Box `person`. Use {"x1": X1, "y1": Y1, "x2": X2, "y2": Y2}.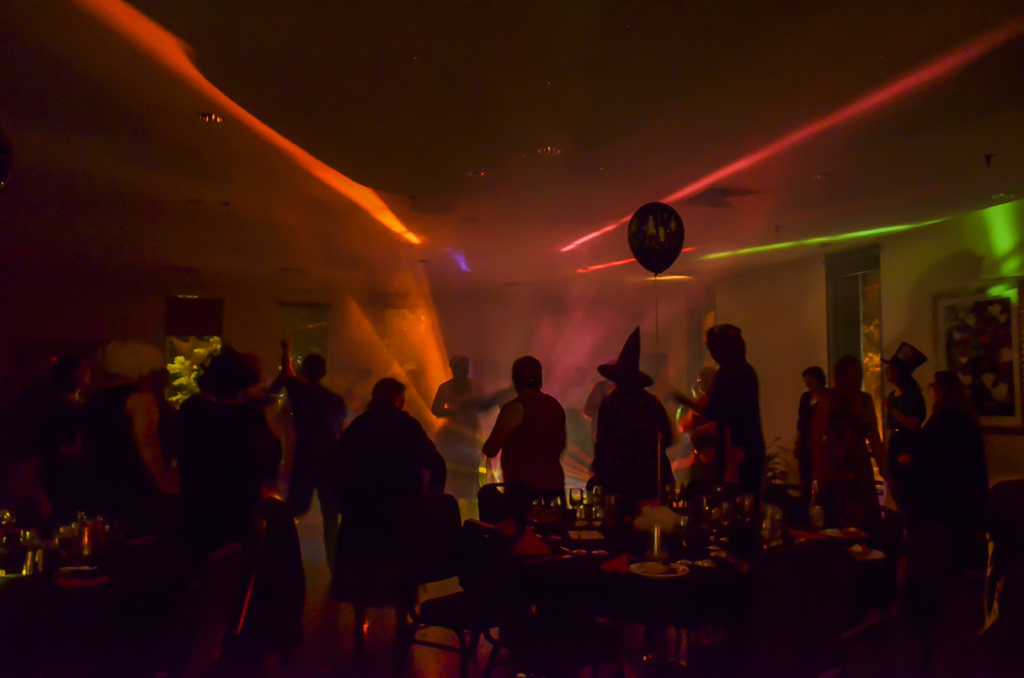
{"x1": 805, "y1": 351, "x2": 890, "y2": 540}.
